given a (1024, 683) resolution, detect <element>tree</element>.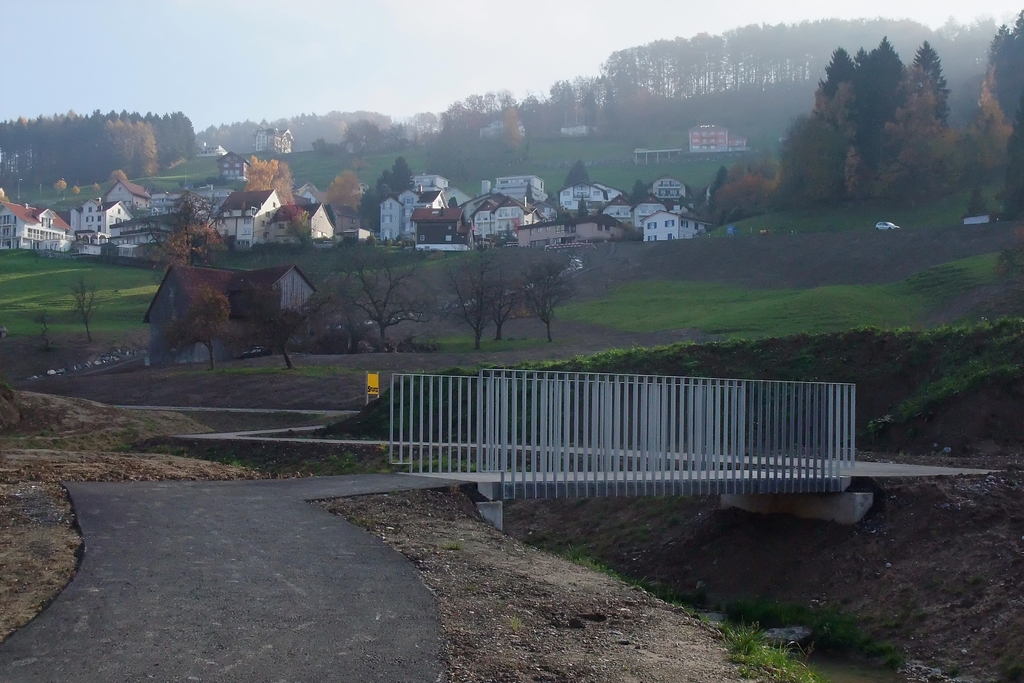
(64,277,109,341).
